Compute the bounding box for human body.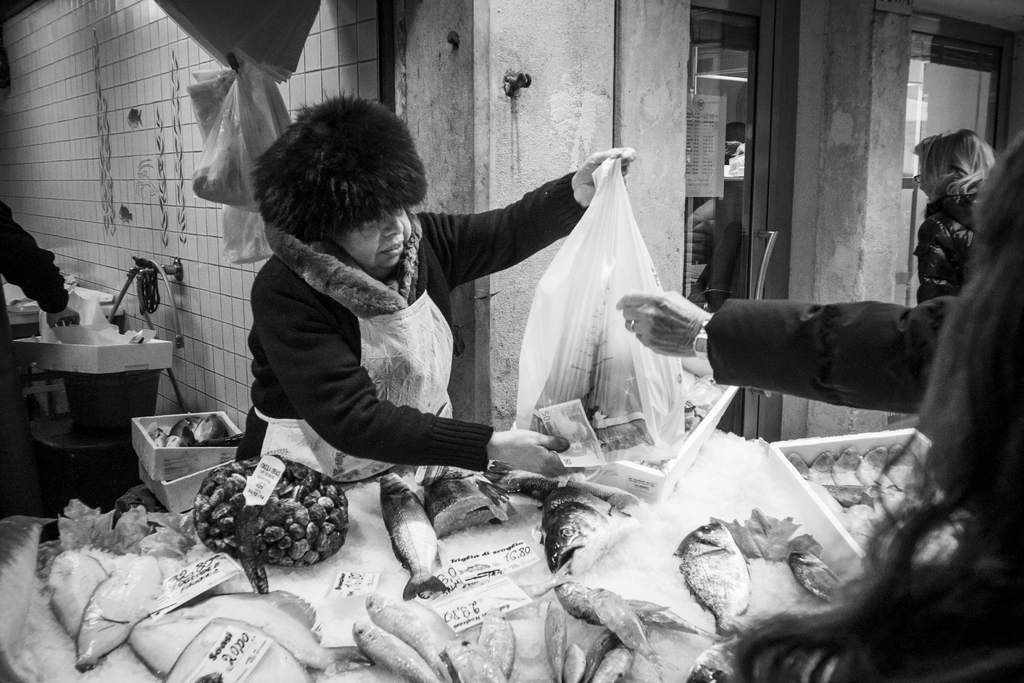
<bbox>913, 129, 998, 309</bbox>.
